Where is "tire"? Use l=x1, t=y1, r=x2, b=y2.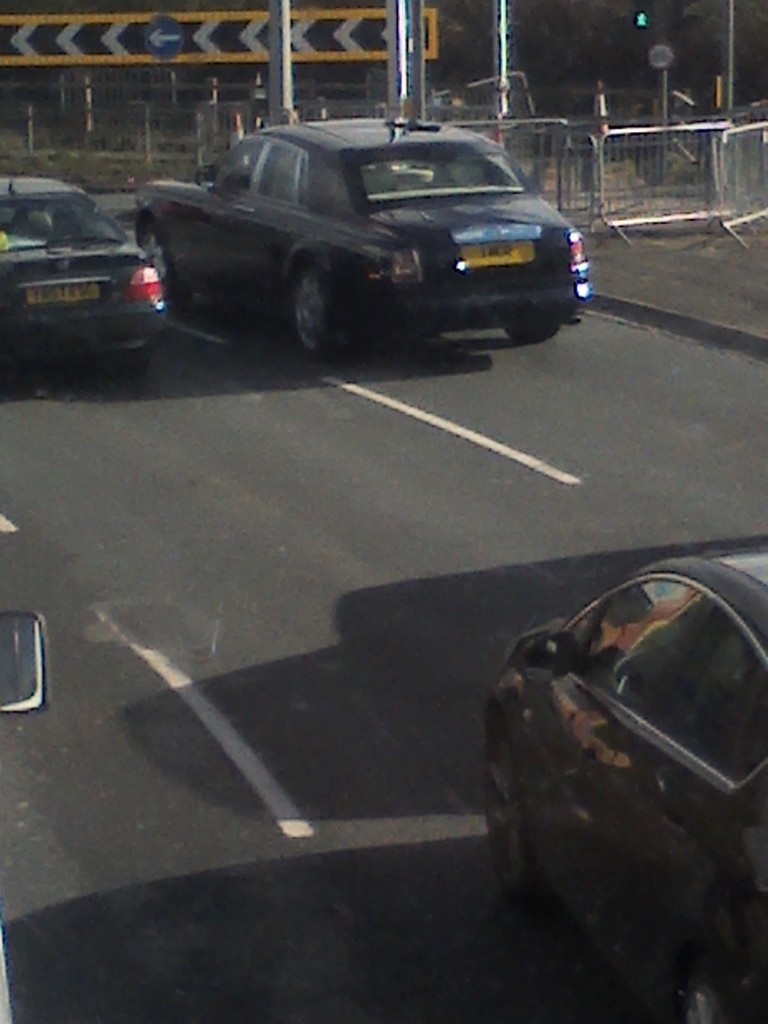
l=662, t=967, r=746, b=1023.
